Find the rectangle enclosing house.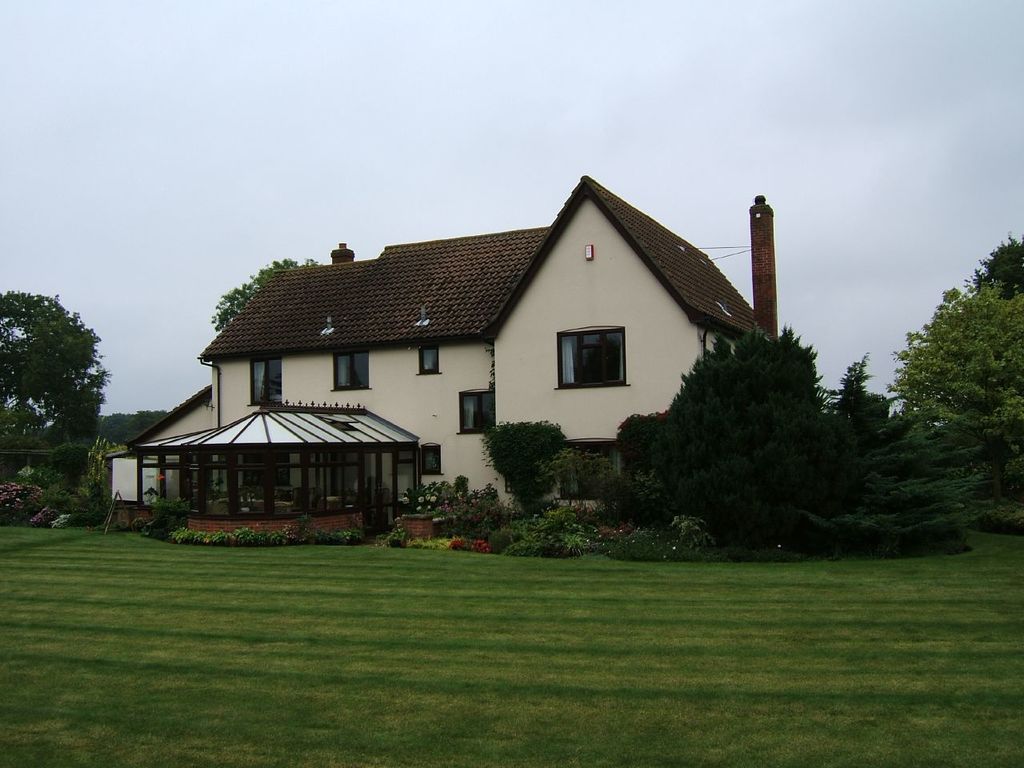
Rect(102, 174, 785, 514).
